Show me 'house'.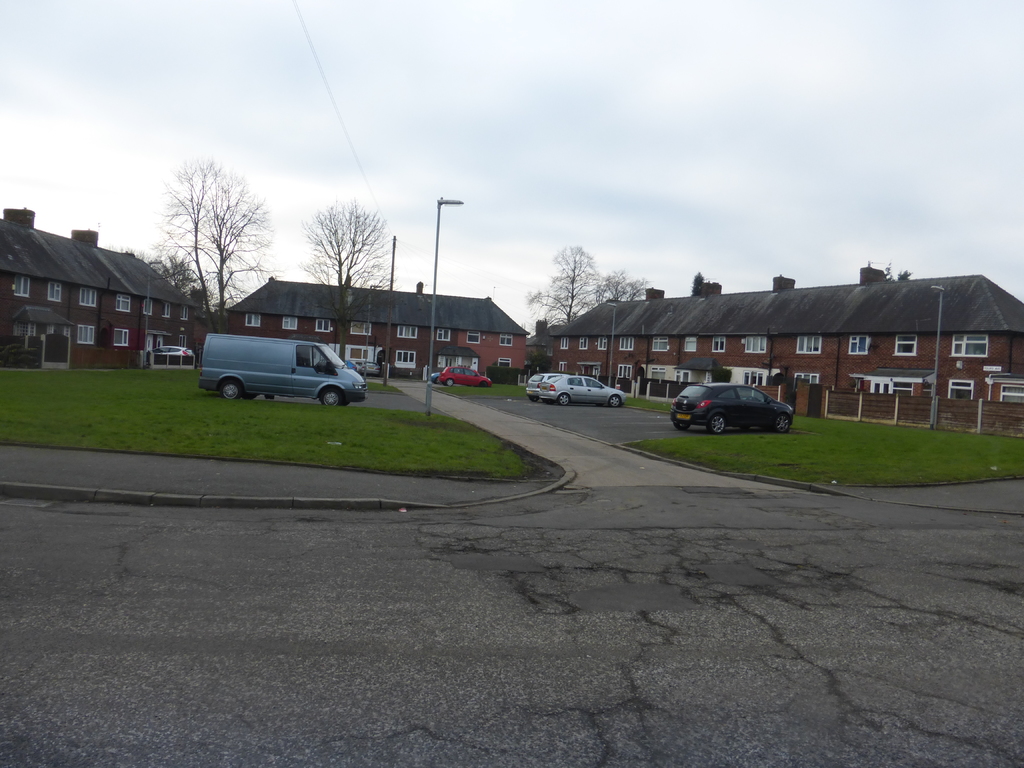
'house' is here: detection(458, 294, 532, 387).
